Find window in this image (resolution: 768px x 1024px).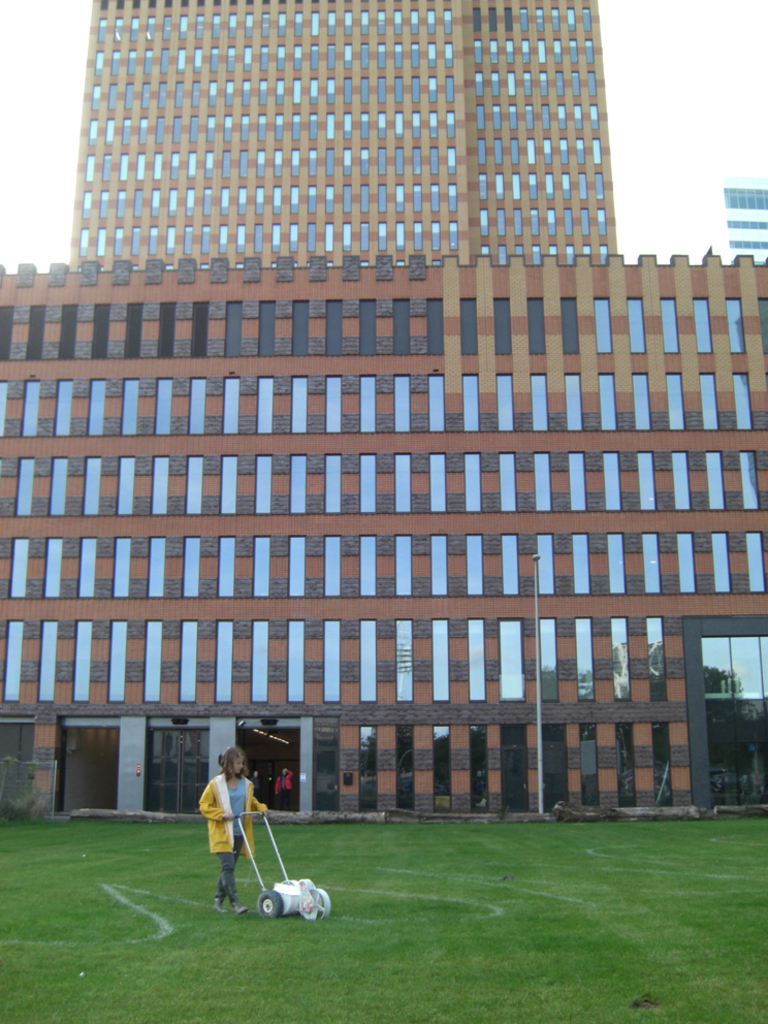
x1=358, y1=617, x2=376, y2=700.
